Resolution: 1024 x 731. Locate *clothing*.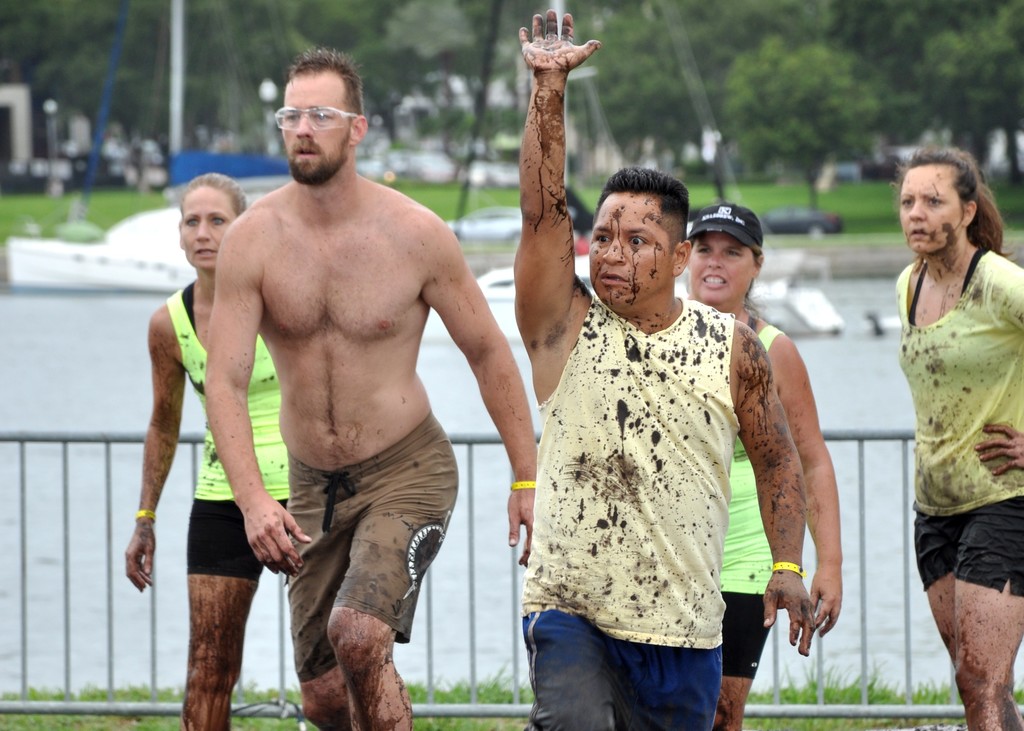
<box>164,281,290,568</box>.
